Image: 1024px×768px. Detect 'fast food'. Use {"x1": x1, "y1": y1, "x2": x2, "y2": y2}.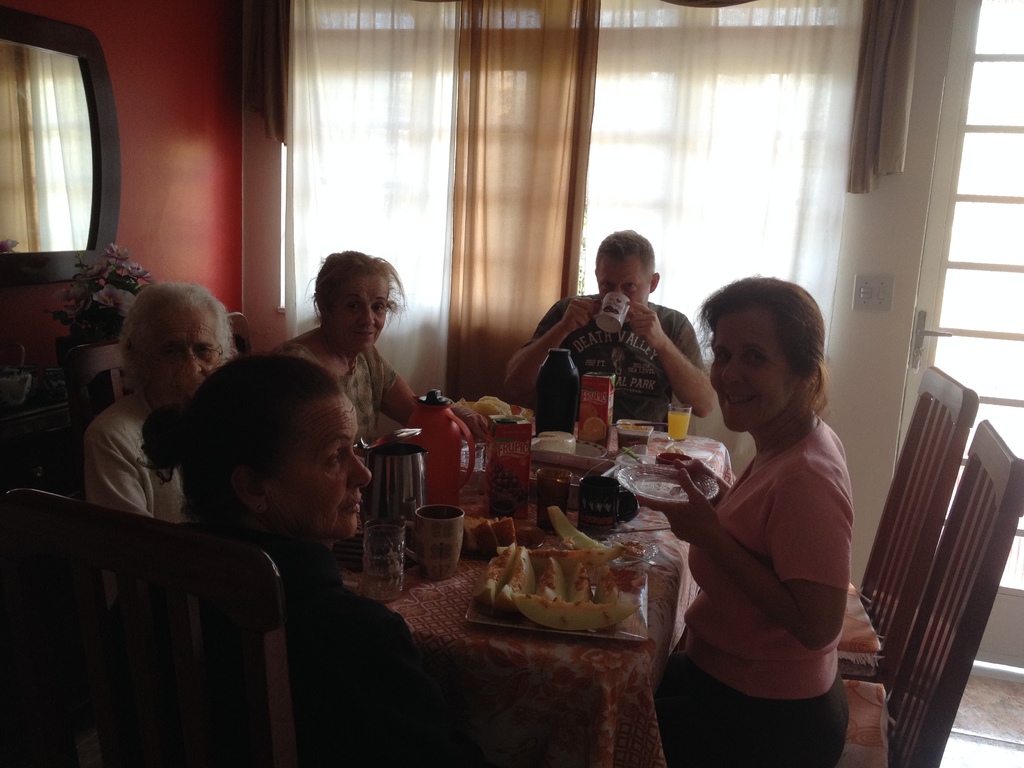
{"x1": 473, "y1": 392, "x2": 516, "y2": 420}.
